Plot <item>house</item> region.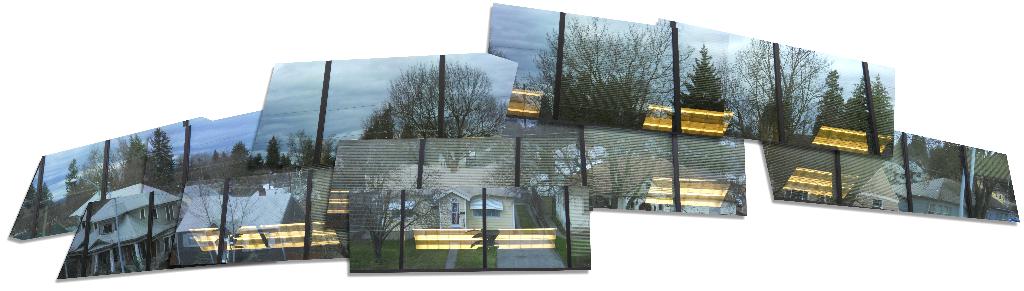
Plotted at detection(961, 143, 1015, 222).
